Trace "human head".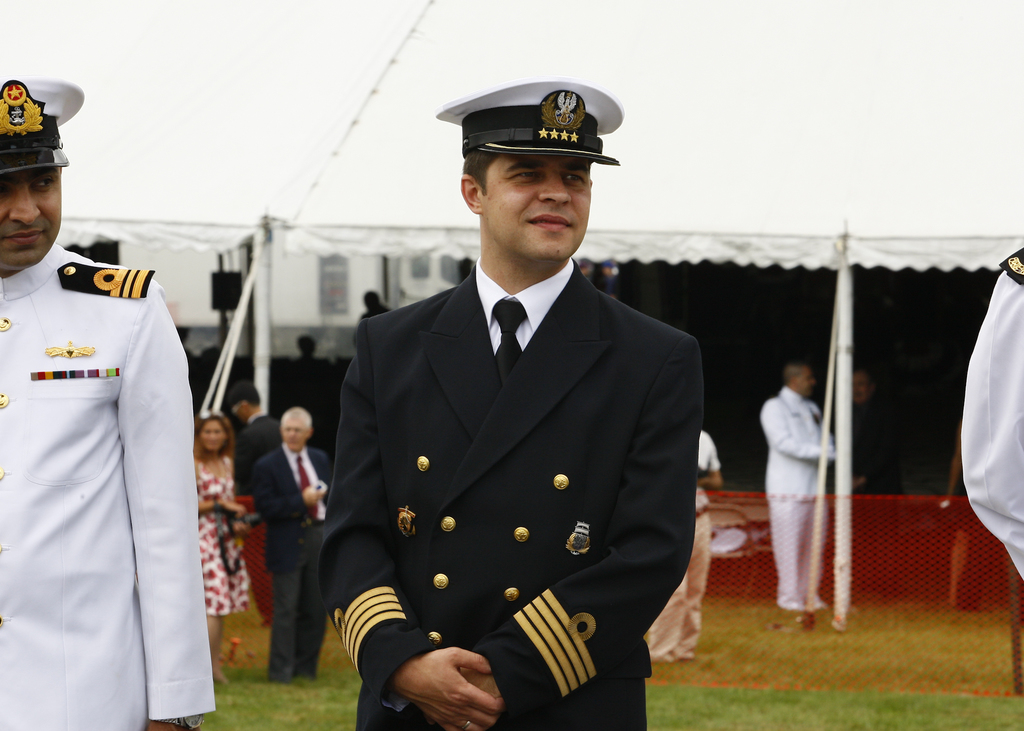
Traced to <box>852,366,876,406</box>.
